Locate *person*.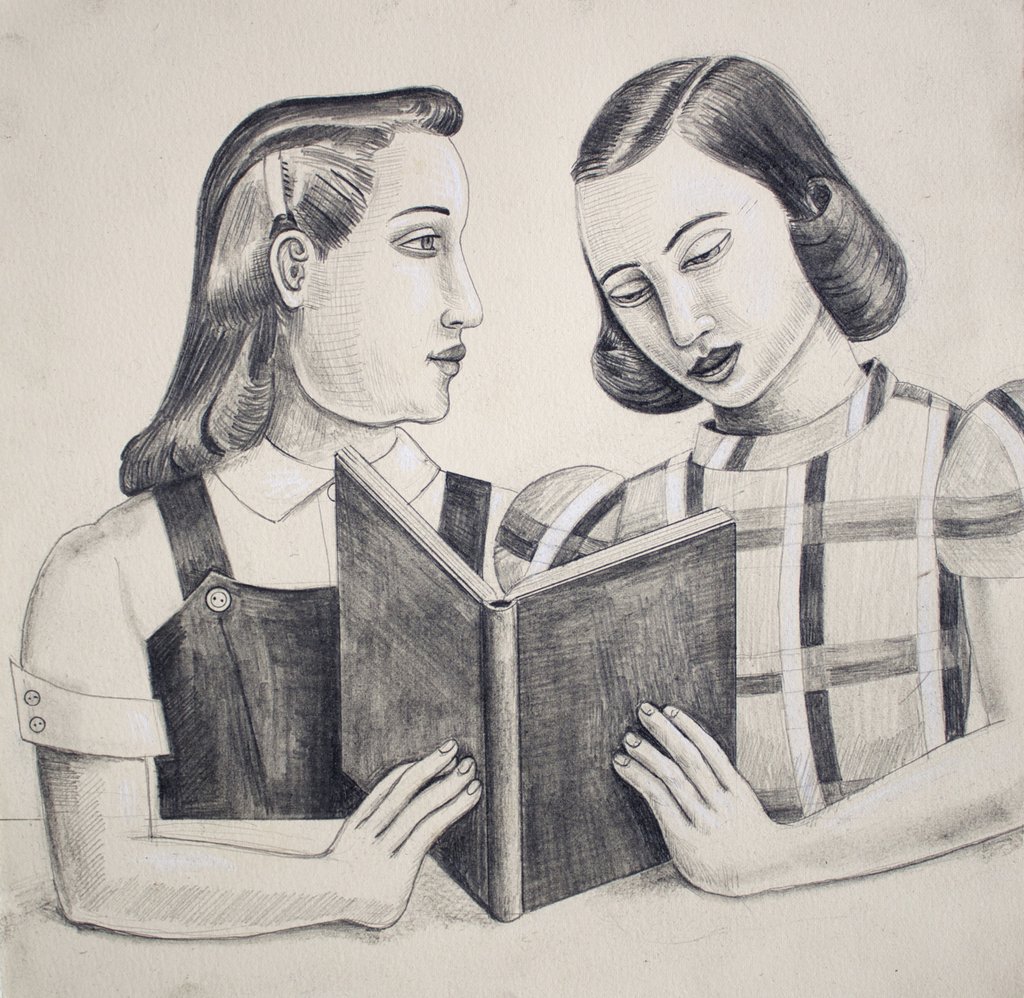
Bounding box: 493/67/1023/902.
